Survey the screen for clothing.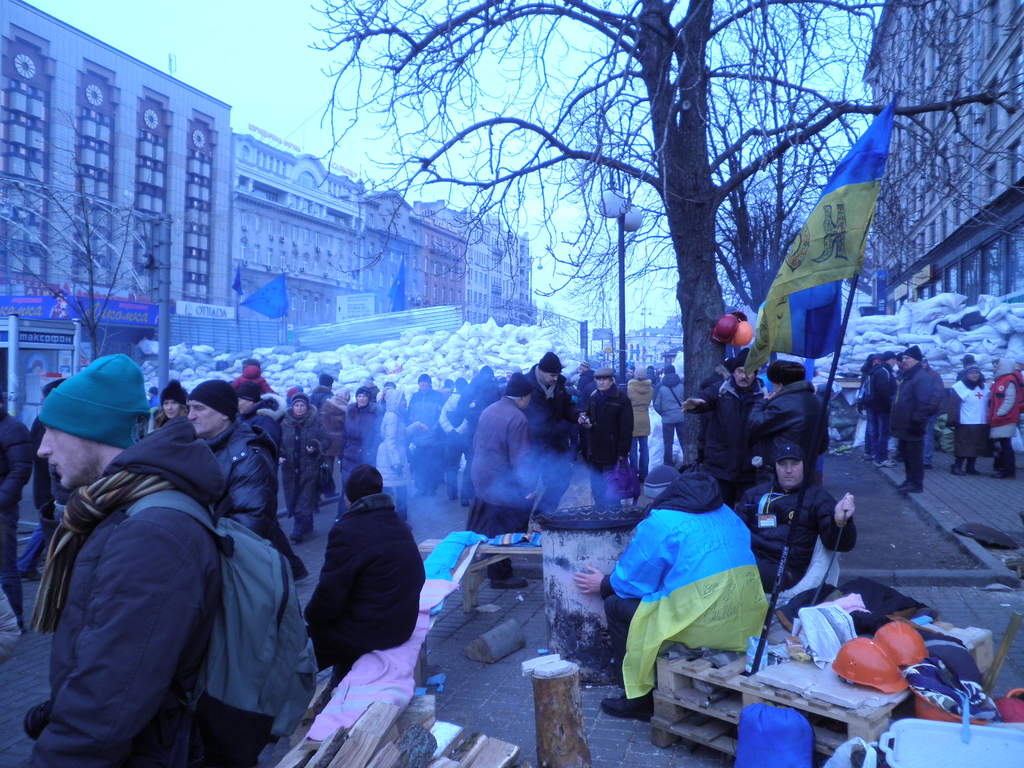
Survey found: <bbox>943, 372, 982, 476</bbox>.
